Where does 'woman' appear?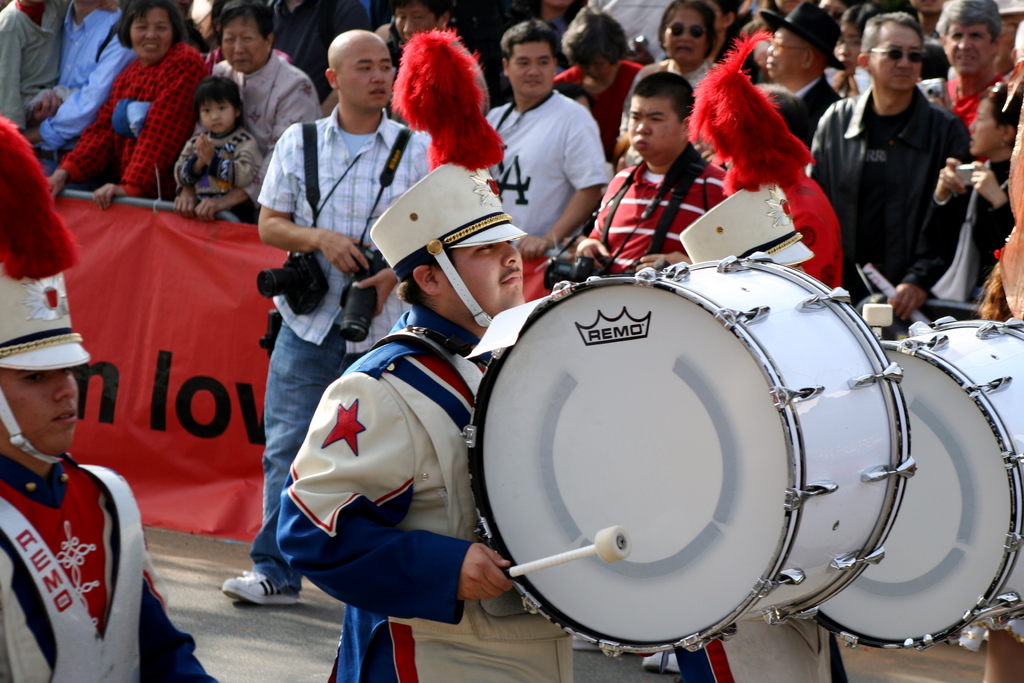
Appears at box=[609, 0, 719, 172].
